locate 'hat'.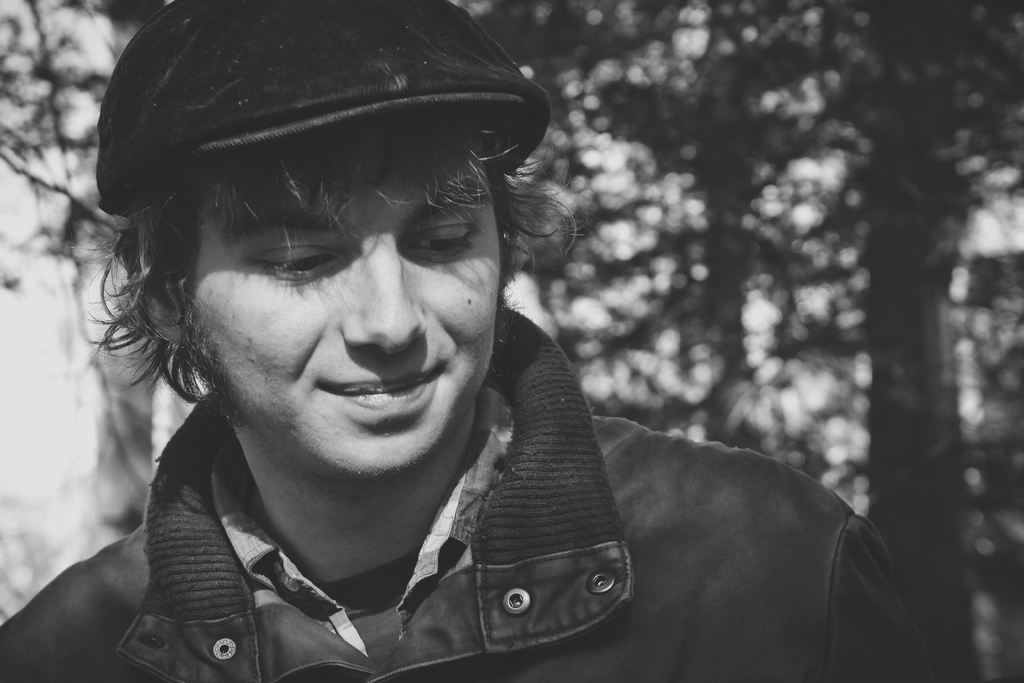
Bounding box: x1=102 y1=0 x2=554 y2=215.
